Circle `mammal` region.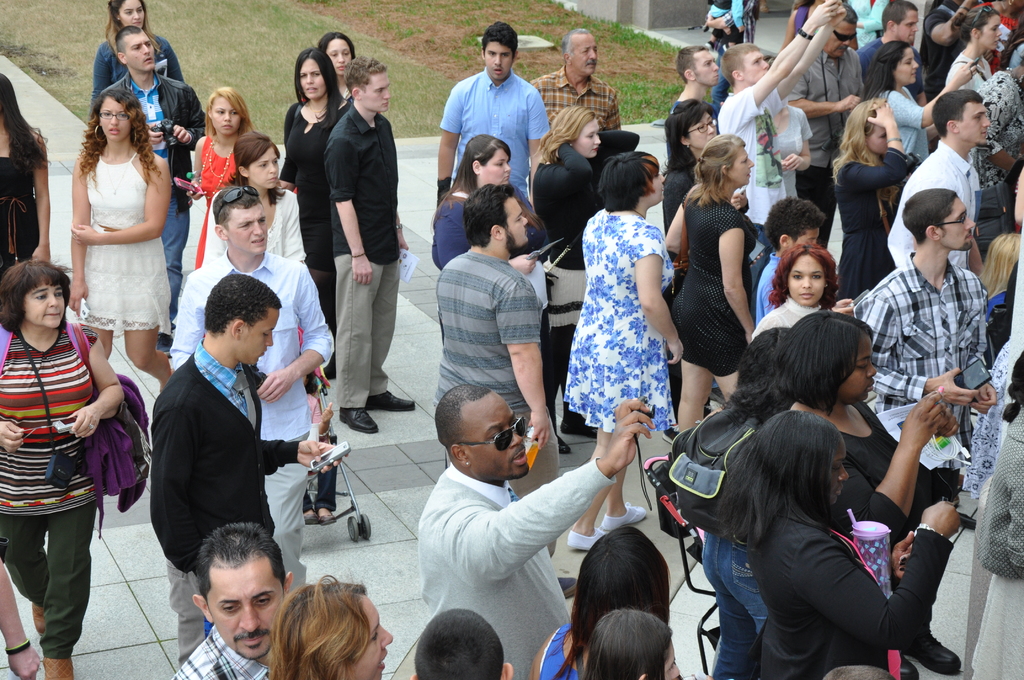
Region: box=[668, 133, 757, 436].
